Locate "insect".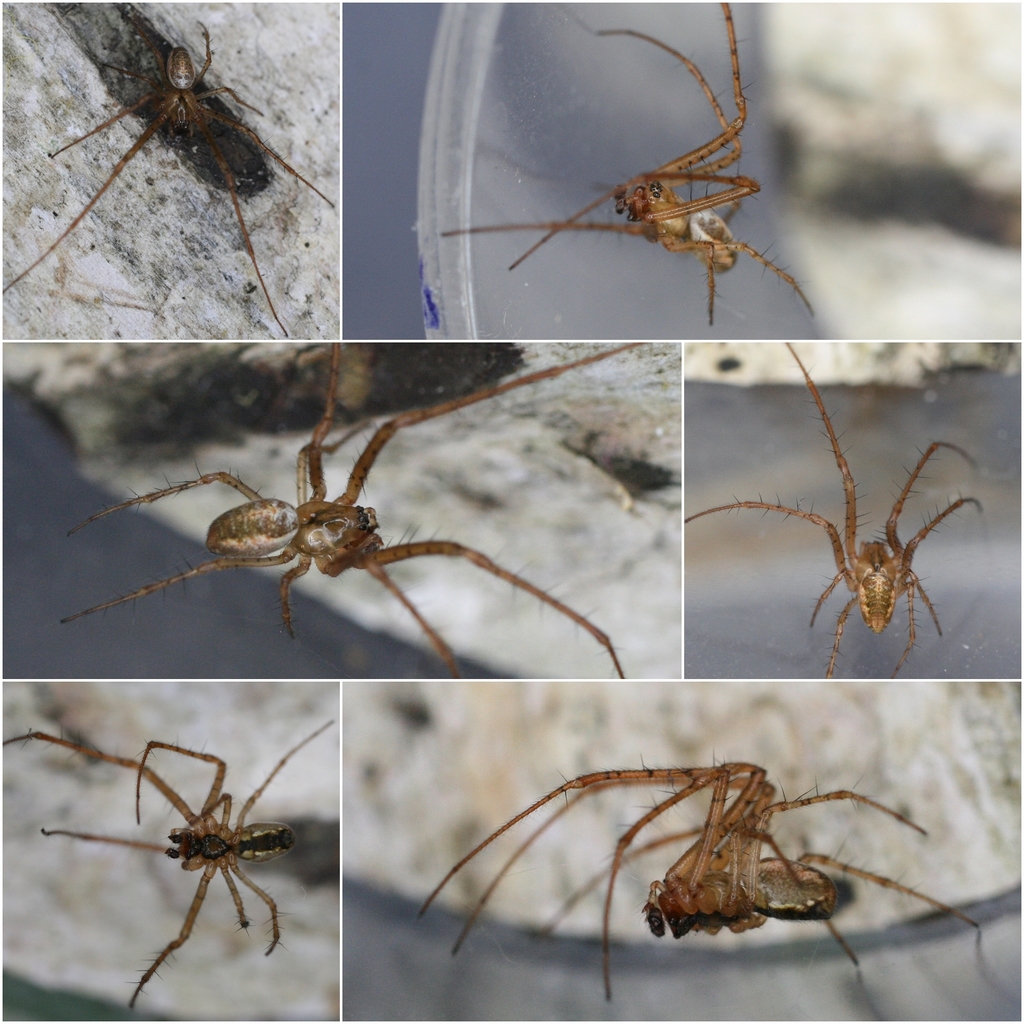
Bounding box: <region>442, 0, 810, 335</region>.
